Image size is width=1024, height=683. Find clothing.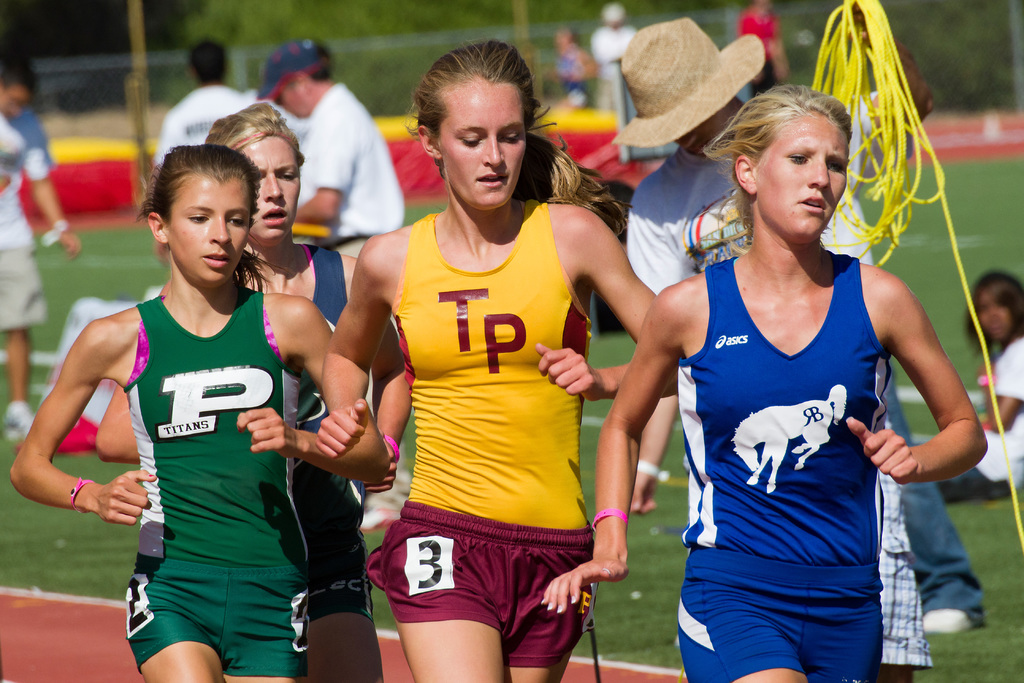
[x1=123, y1=295, x2=303, y2=682].
